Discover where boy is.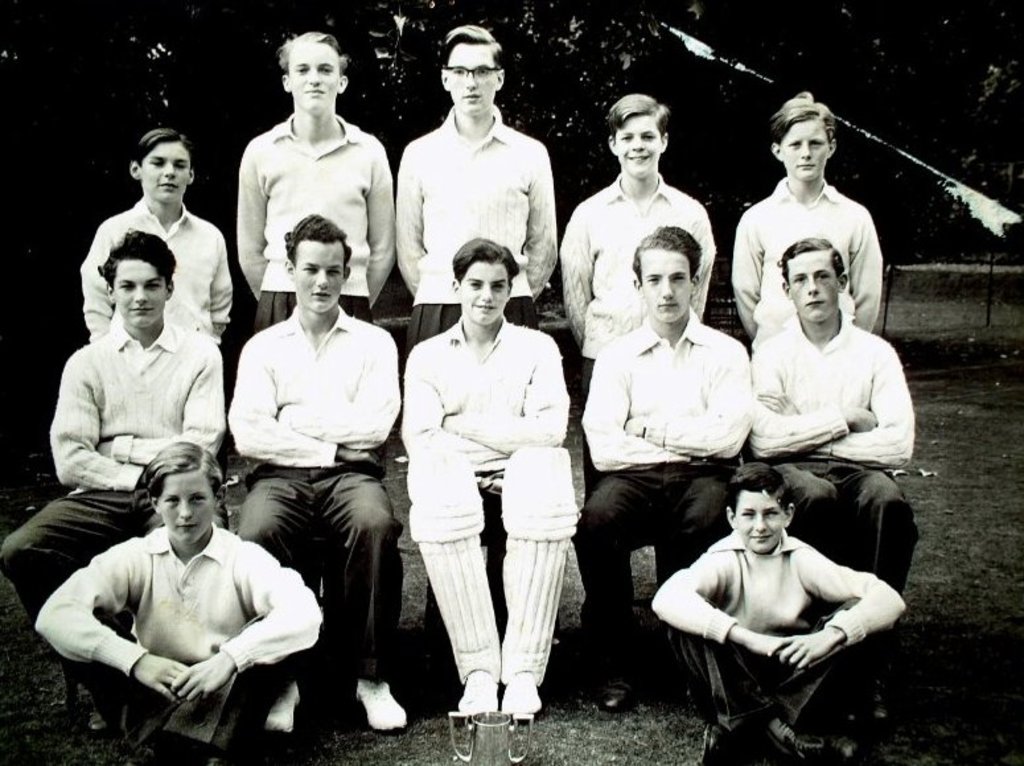
Discovered at 402/238/571/716.
